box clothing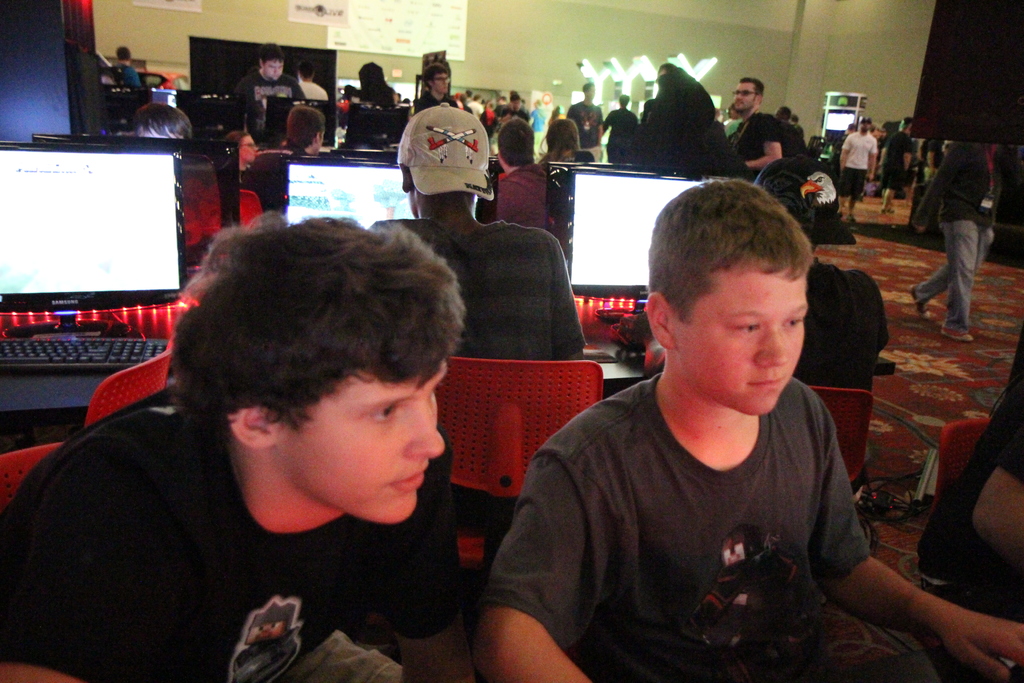
rect(531, 106, 547, 158)
